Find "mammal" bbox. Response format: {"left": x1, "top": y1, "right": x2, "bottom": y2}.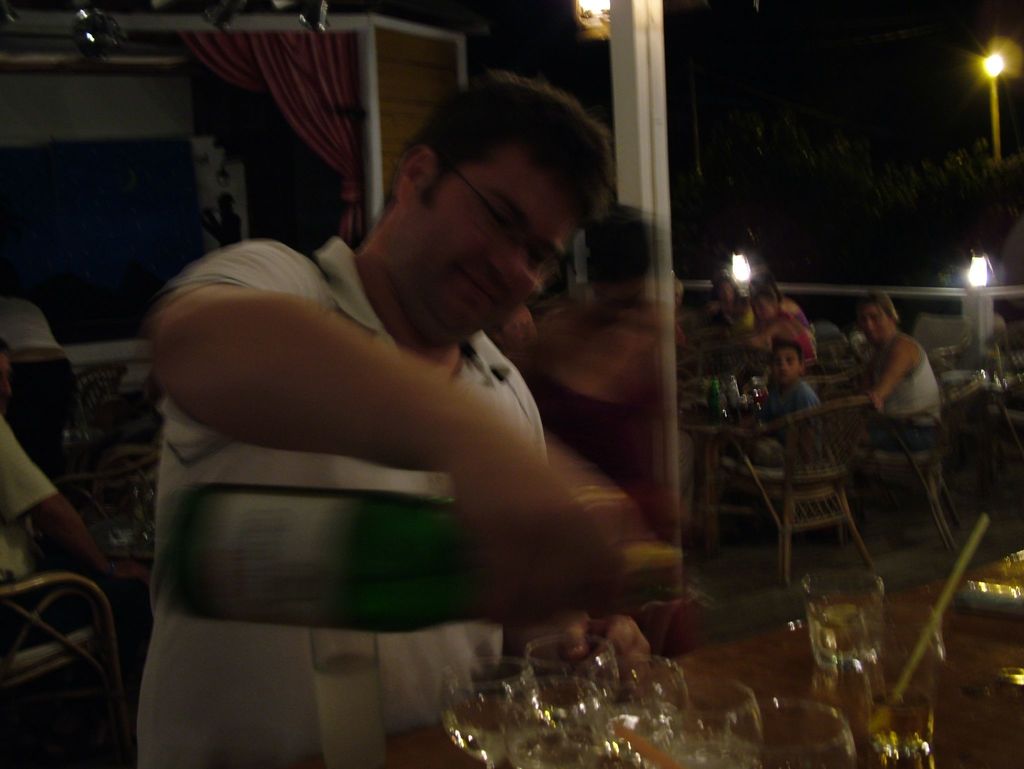
{"left": 523, "top": 194, "right": 688, "bottom": 529}.
